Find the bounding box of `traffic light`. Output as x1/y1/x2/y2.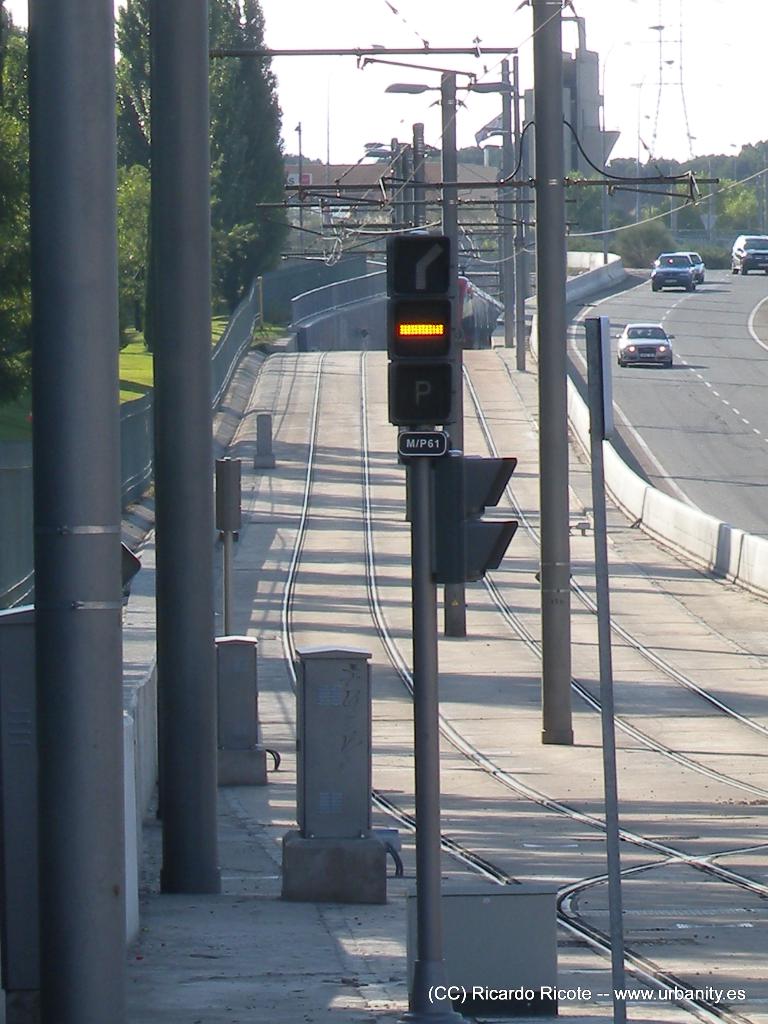
436/453/516/586.
